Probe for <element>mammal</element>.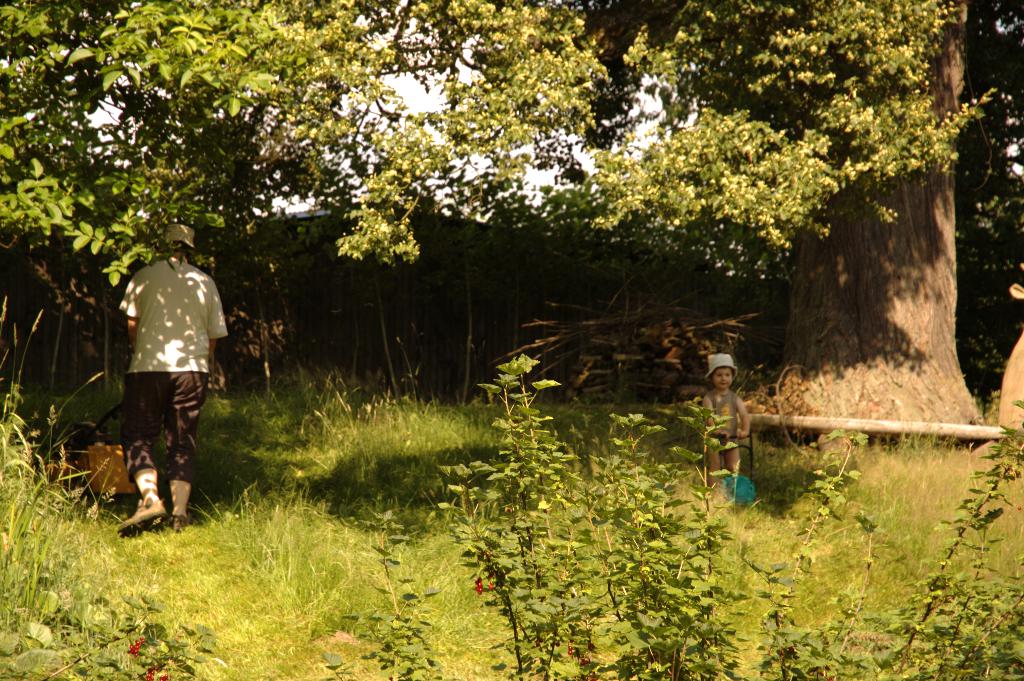
Probe result: [x1=701, y1=352, x2=758, y2=495].
